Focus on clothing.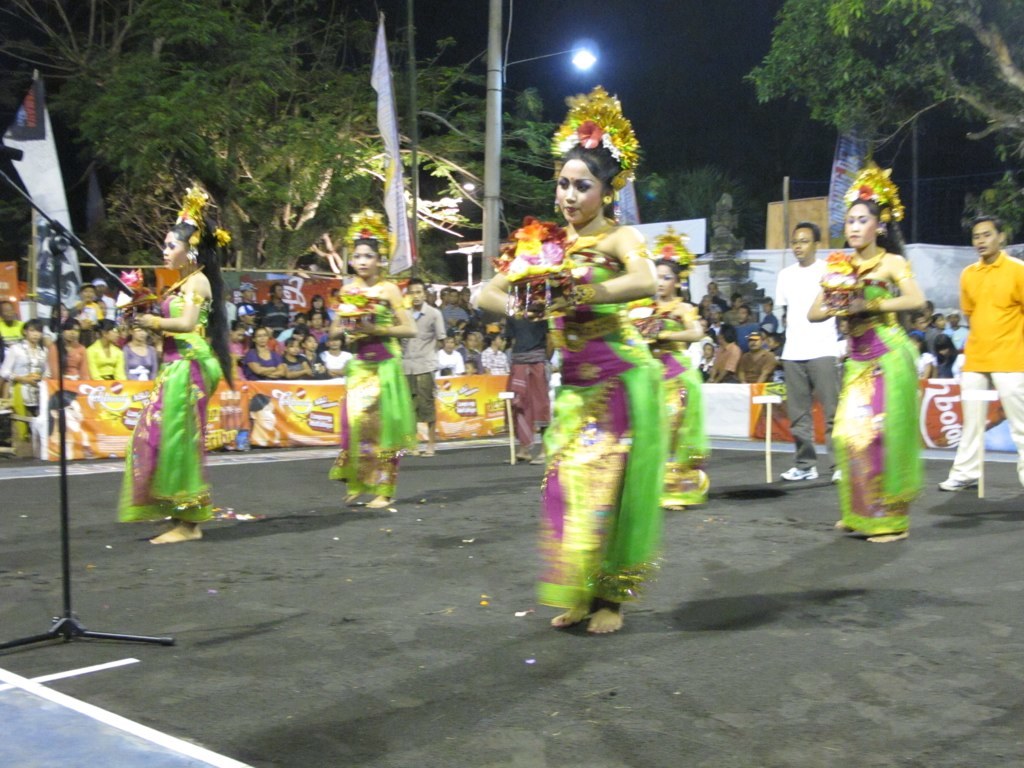
Focused at crop(112, 280, 220, 519).
